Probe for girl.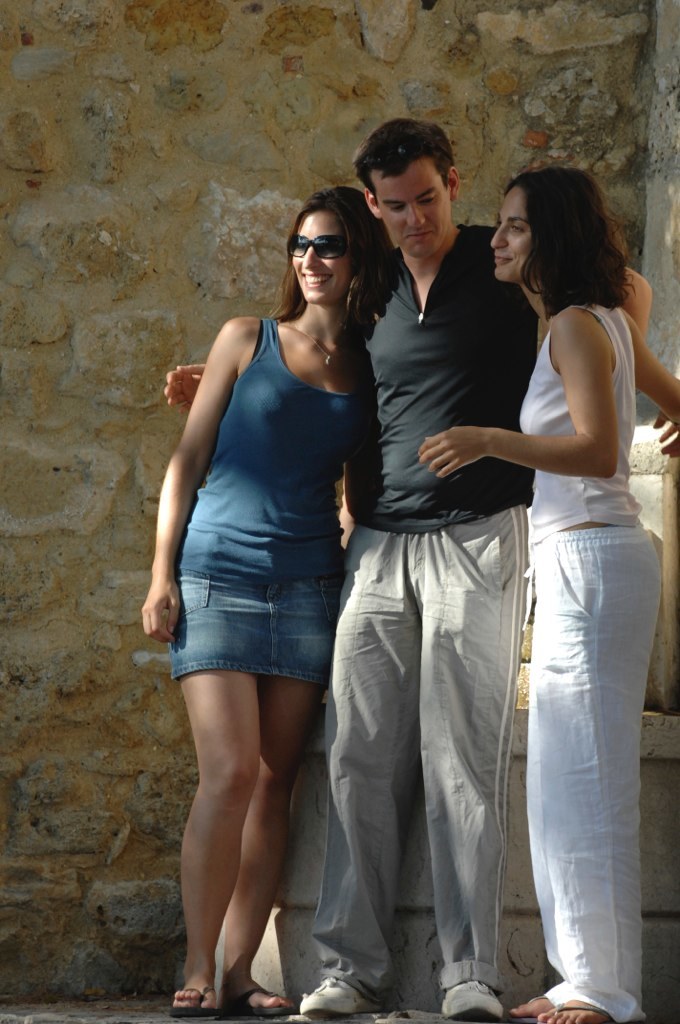
Probe result: 412, 169, 679, 1019.
